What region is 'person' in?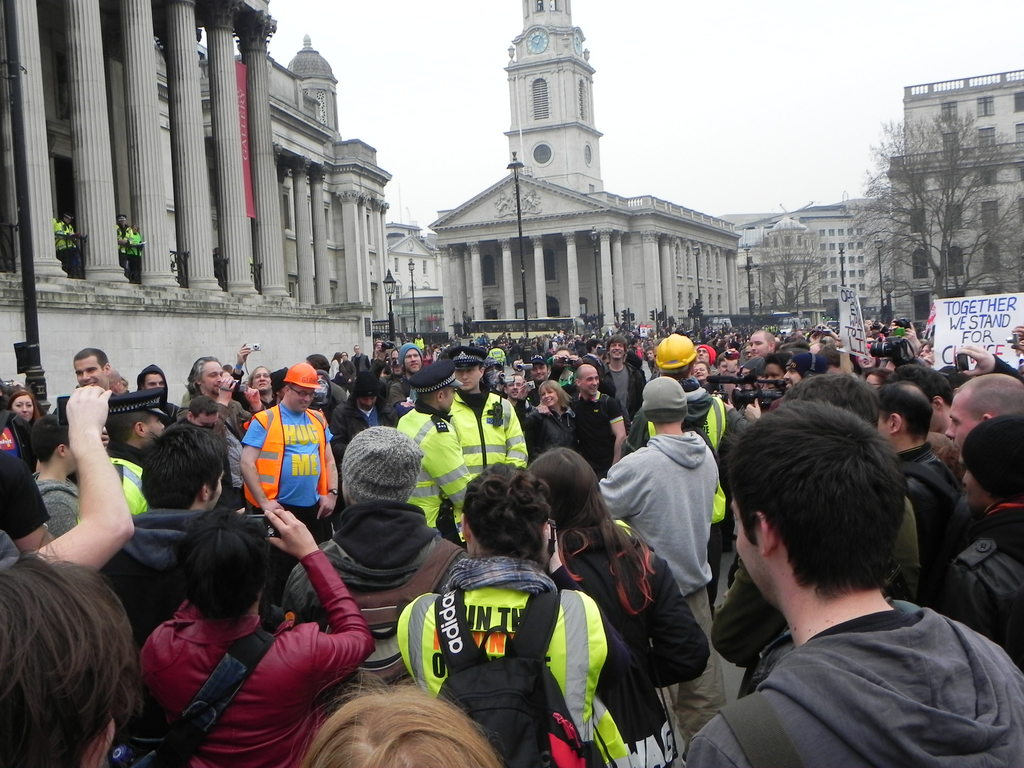
left=557, top=361, right=623, bottom=473.
